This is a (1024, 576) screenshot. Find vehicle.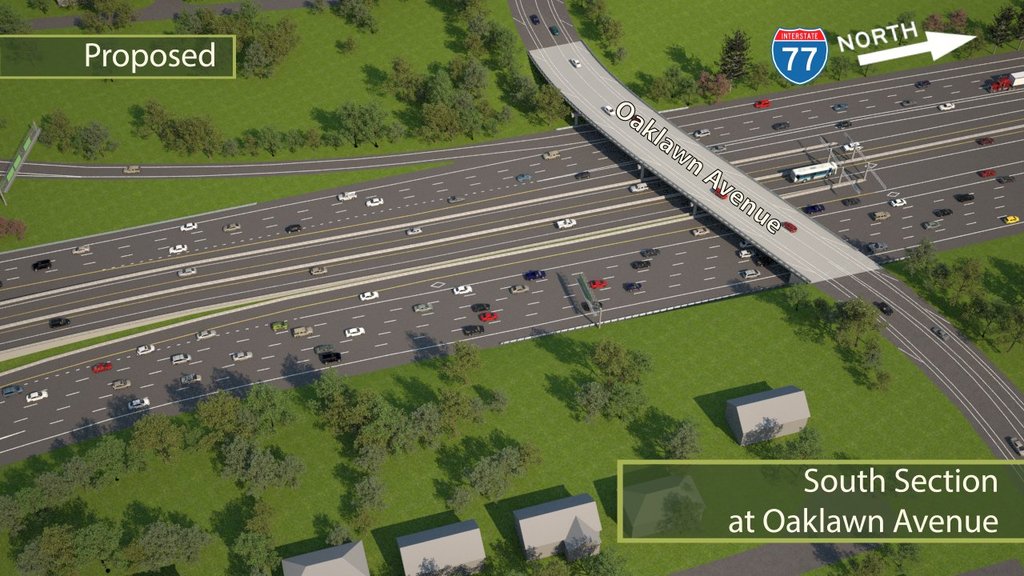
Bounding box: <region>322, 354, 340, 363</region>.
